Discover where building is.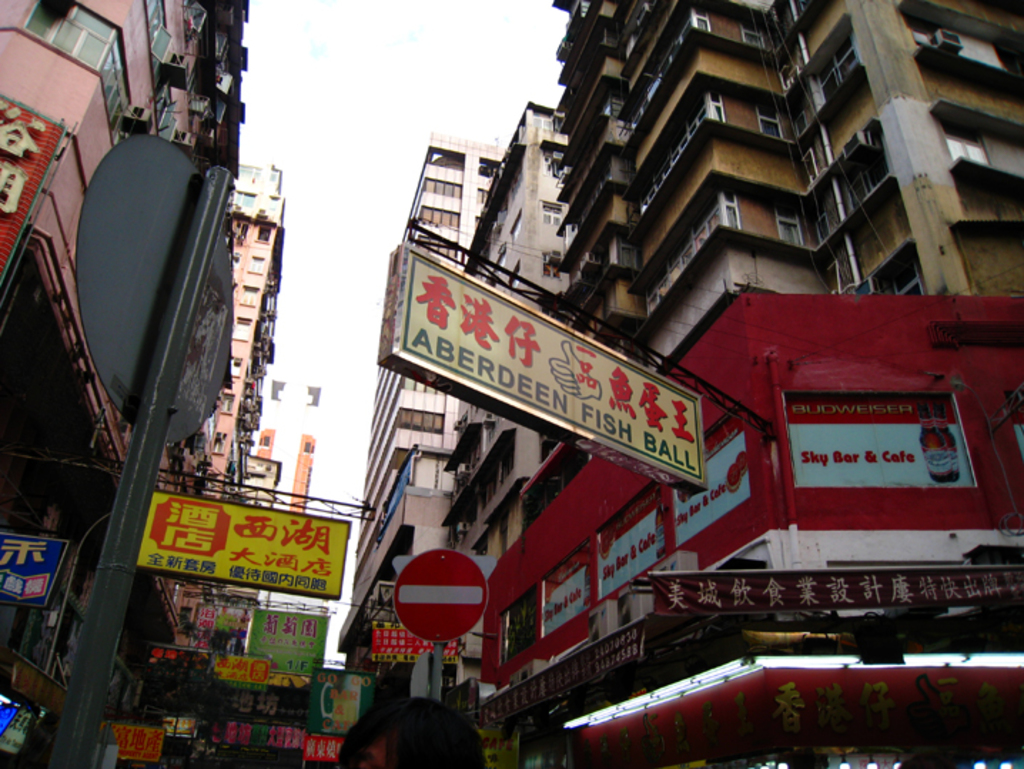
Discovered at locate(0, 0, 250, 768).
